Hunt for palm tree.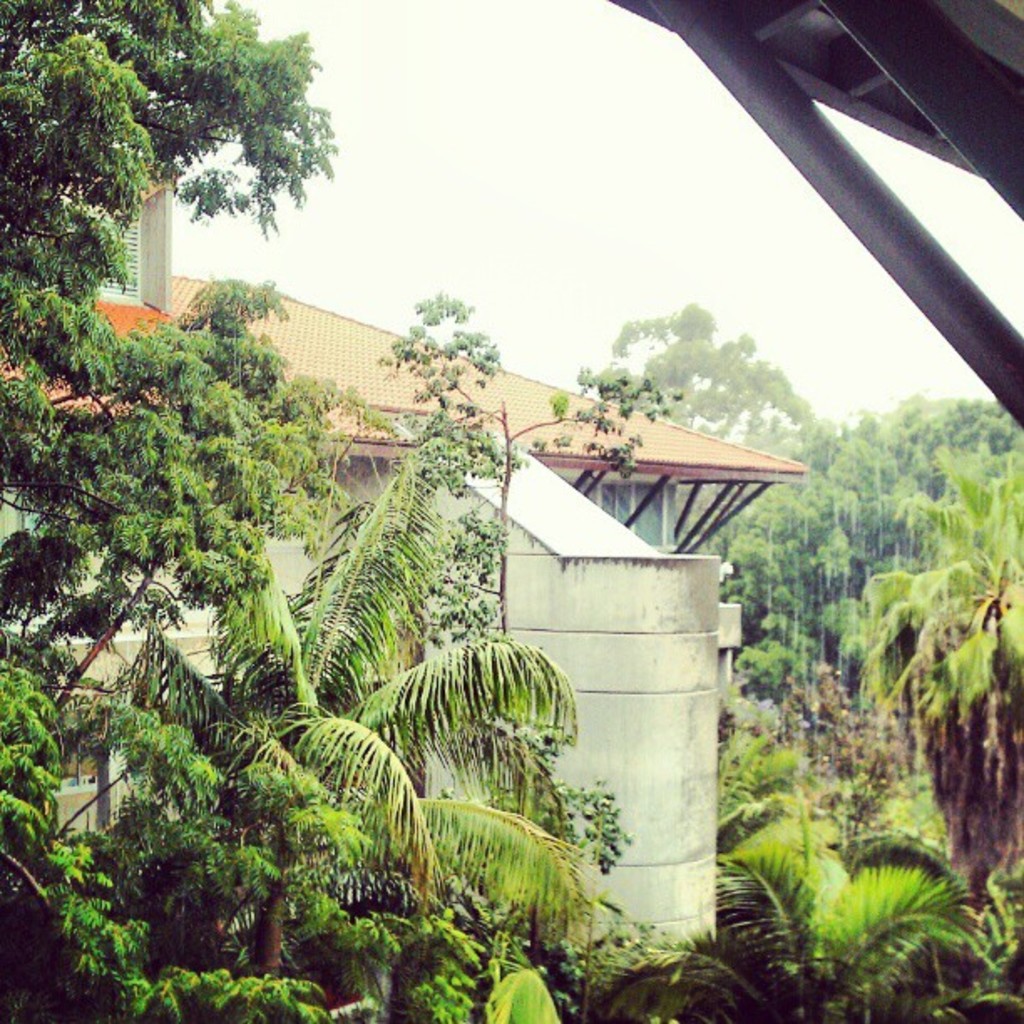
Hunted down at (left=862, top=457, right=1022, bottom=890).
